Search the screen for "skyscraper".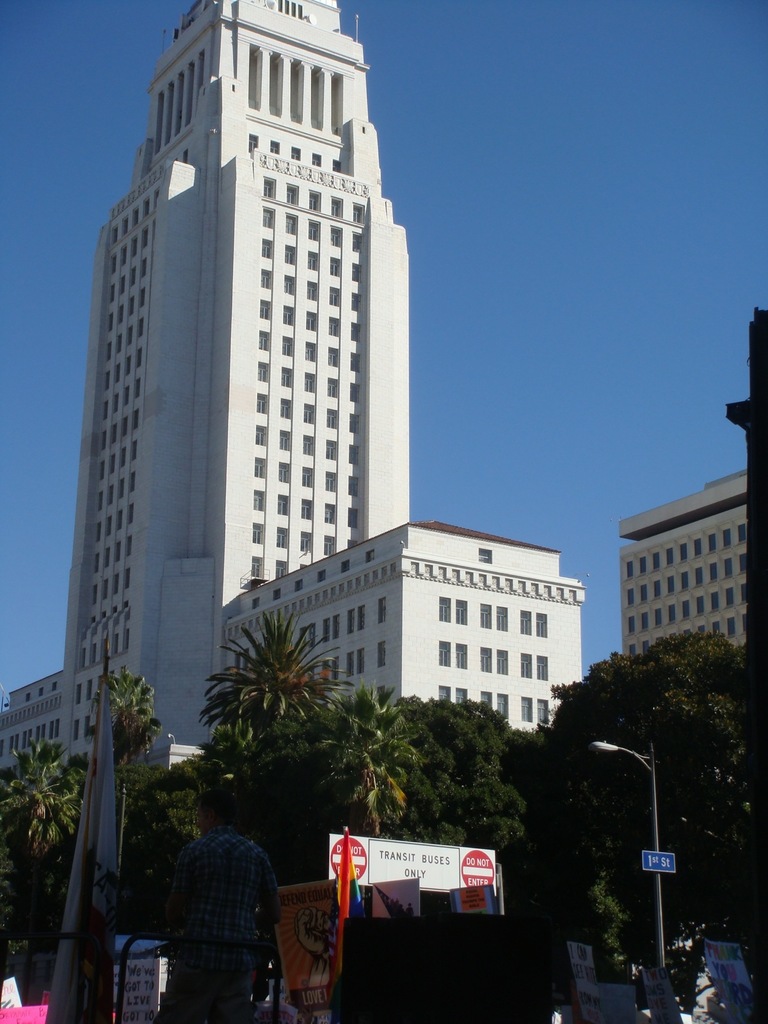
Found at (65,1,413,803).
